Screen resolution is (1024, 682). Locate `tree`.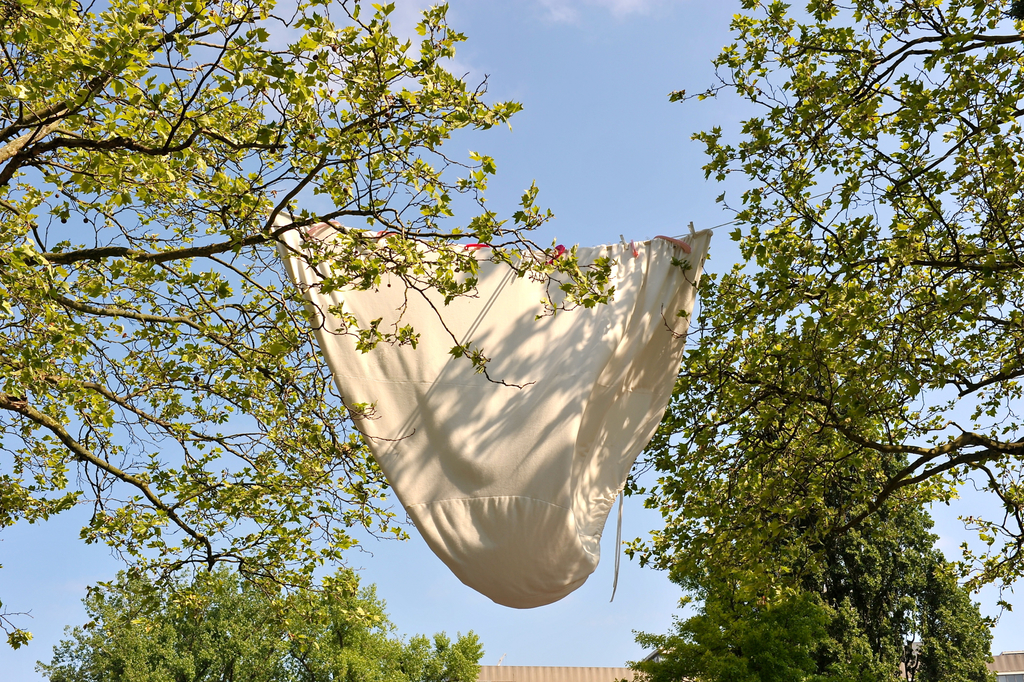
rect(0, 0, 634, 649).
